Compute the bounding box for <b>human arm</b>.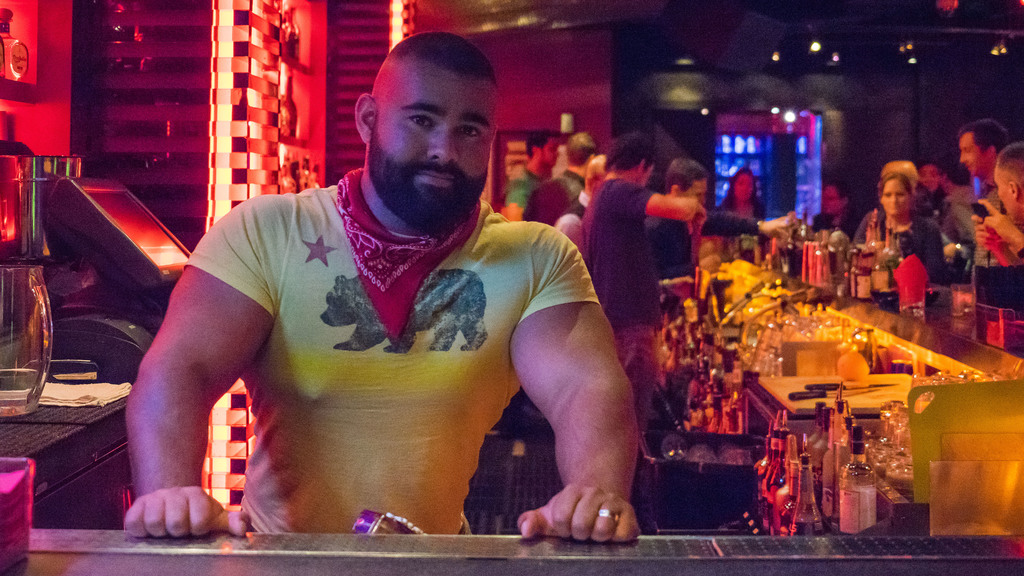
[left=562, top=150, right=607, bottom=212].
